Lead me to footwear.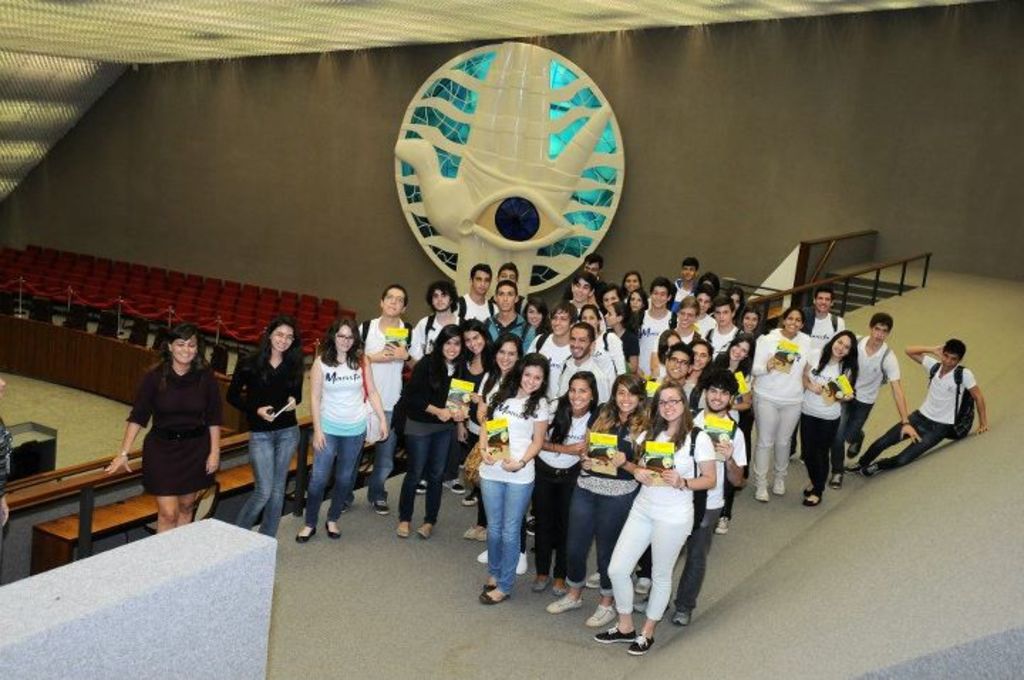
Lead to pyautogui.locateOnScreen(752, 489, 769, 502).
